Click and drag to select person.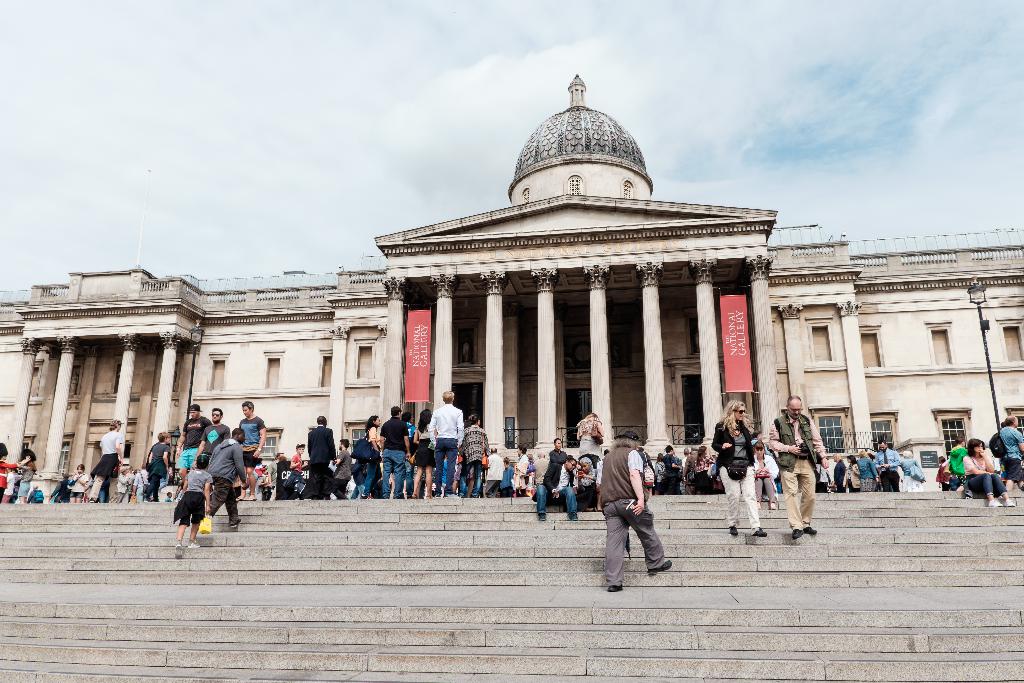
Selection: [662, 445, 681, 494].
